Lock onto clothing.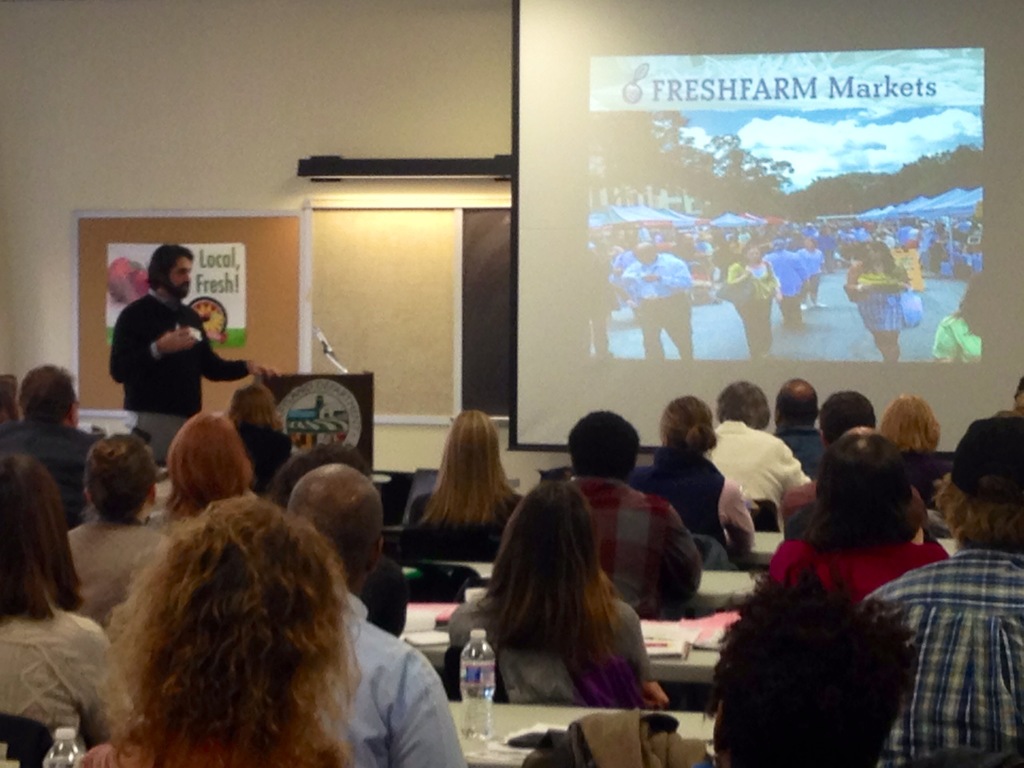
Locked: locate(404, 477, 531, 550).
